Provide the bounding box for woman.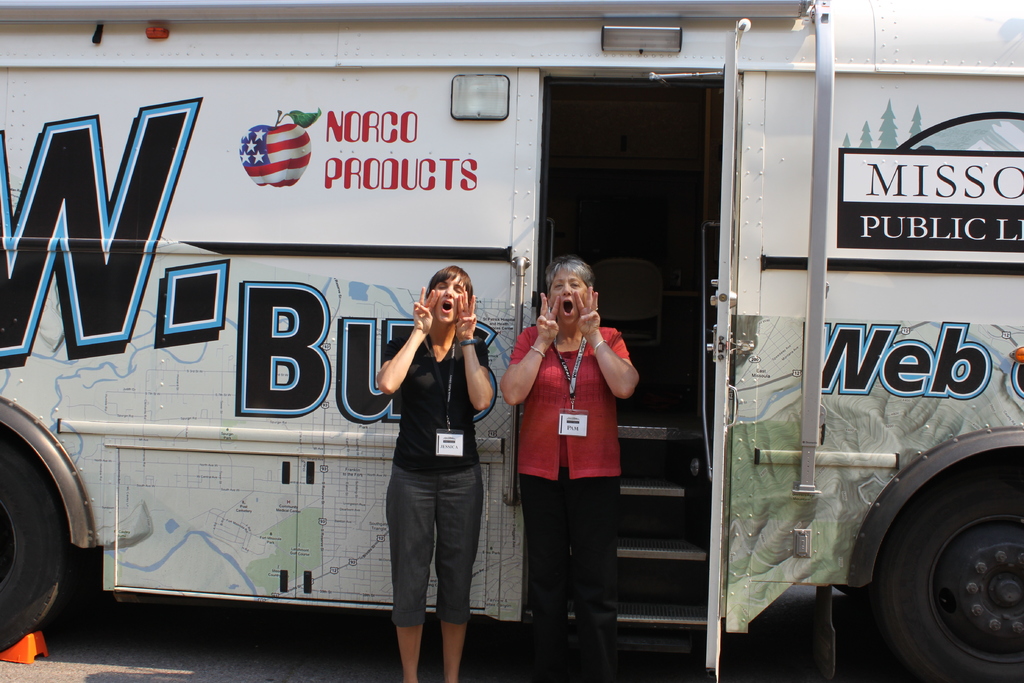
bbox(499, 261, 630, 682).
